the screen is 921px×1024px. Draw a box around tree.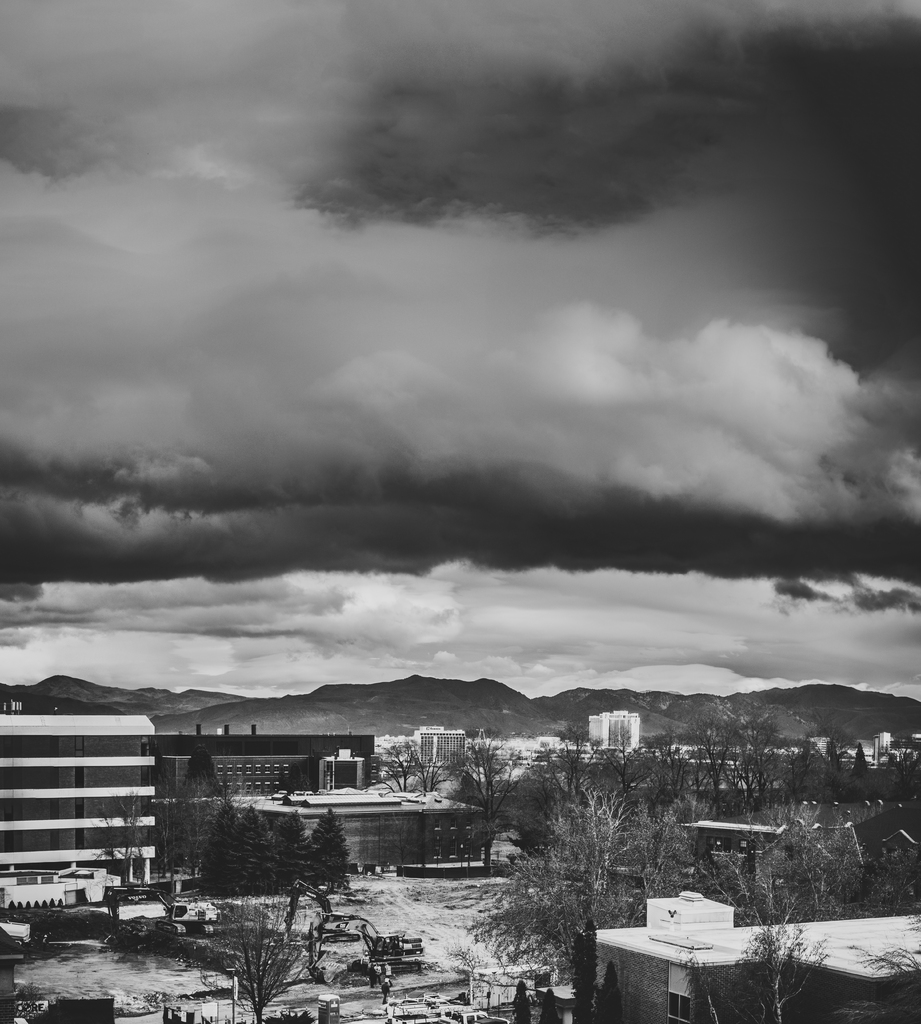
{"x1": 193, "y1": 897, "x2": 326, "y2": 1023}.
